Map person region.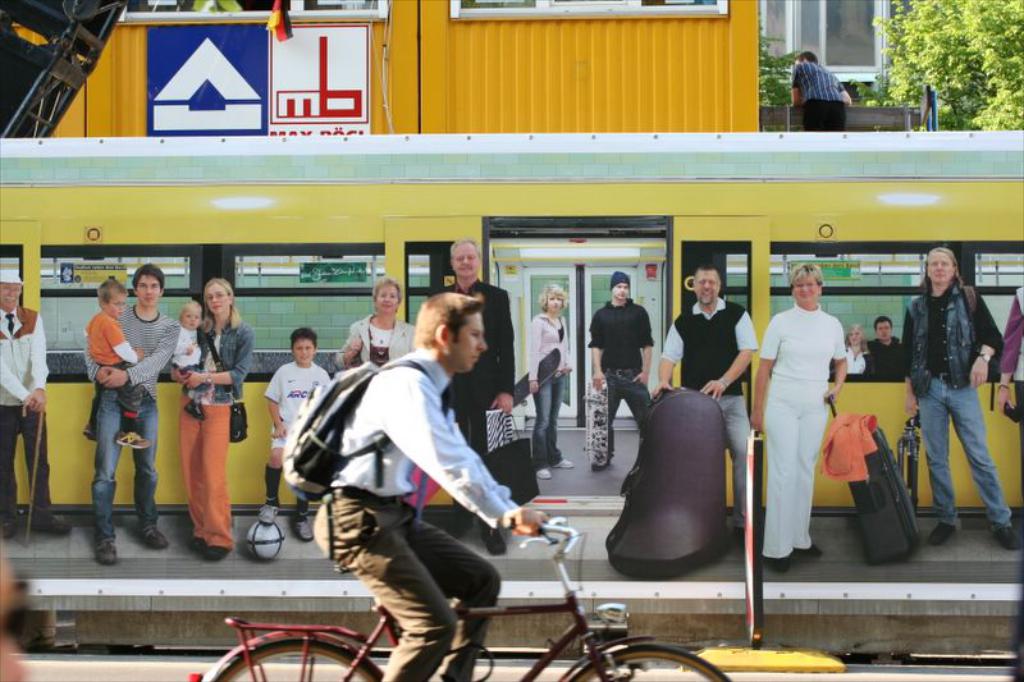
Mapped to rect(653, 261, 760, 537).
